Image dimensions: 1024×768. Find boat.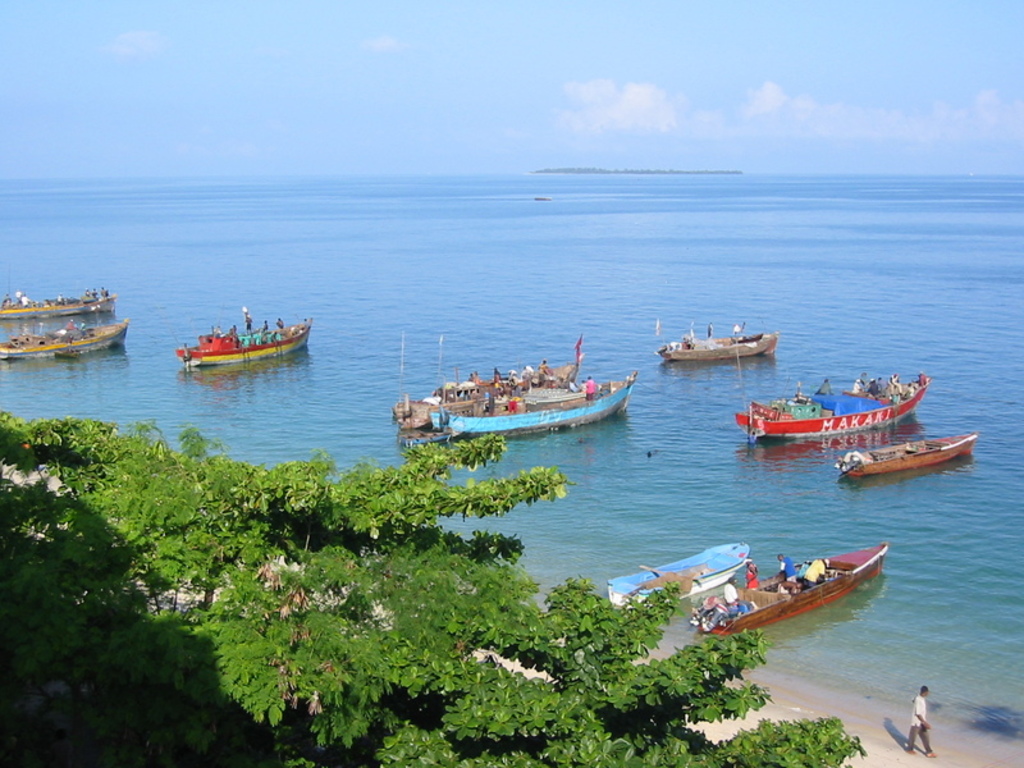
{"x1": 0, "y1": 316, "x2": 137, "y2": 360}.
